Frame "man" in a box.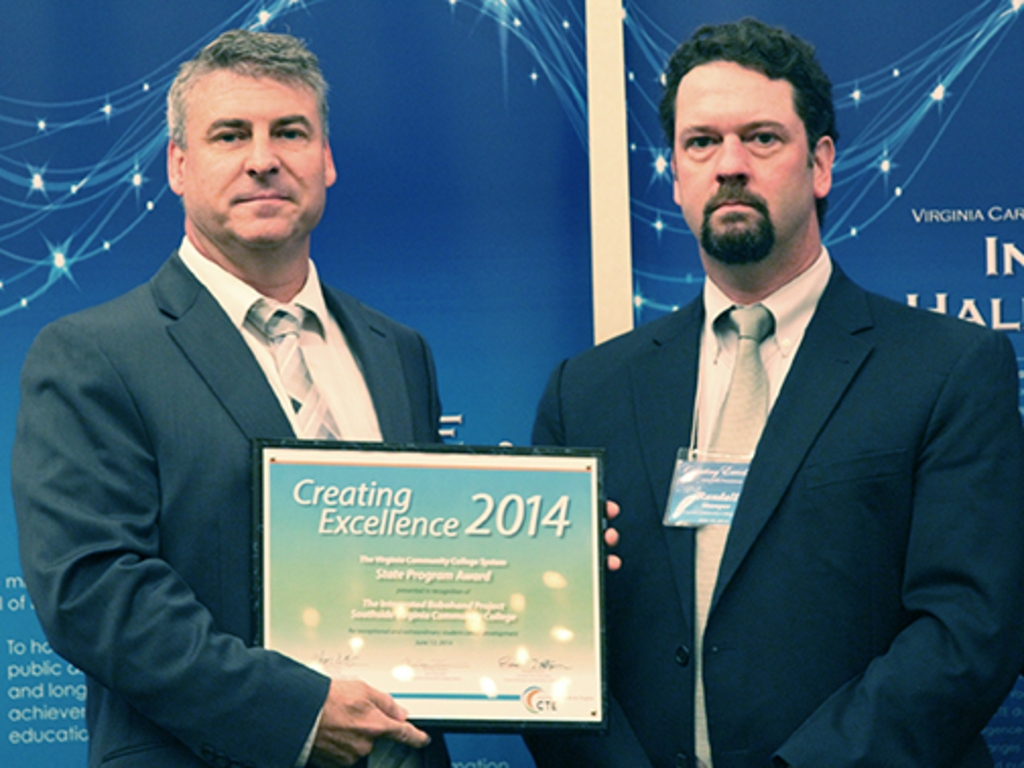
region(524, 16, 1022, 766).
